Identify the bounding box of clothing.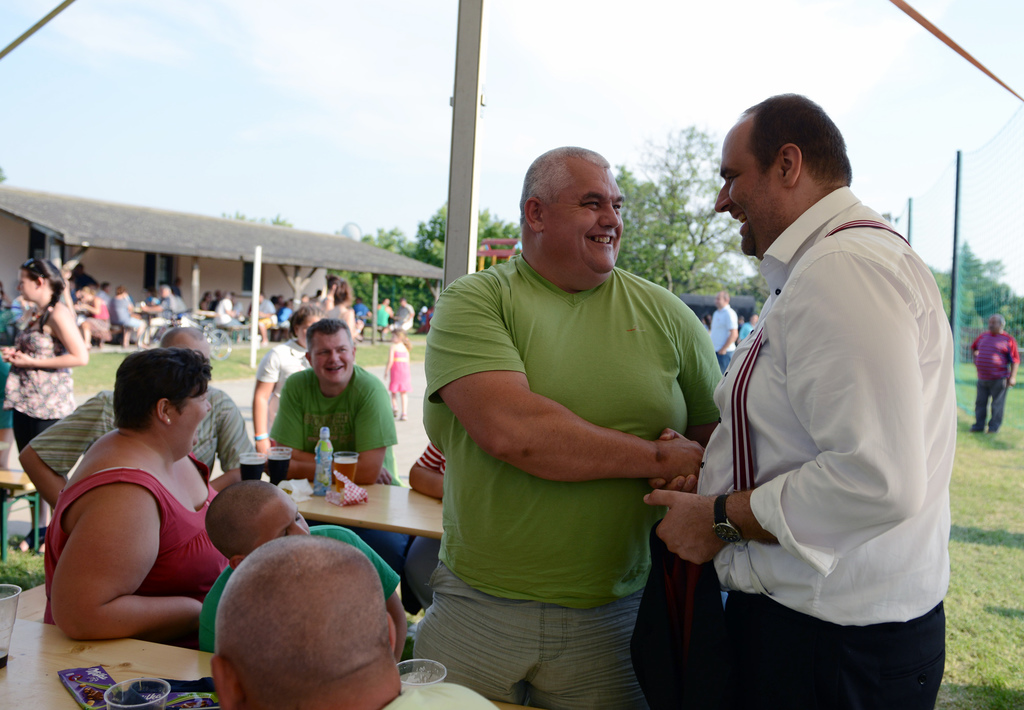
{"x1": 99, "y1": 290, "x2": 111, "y2": 311}.
